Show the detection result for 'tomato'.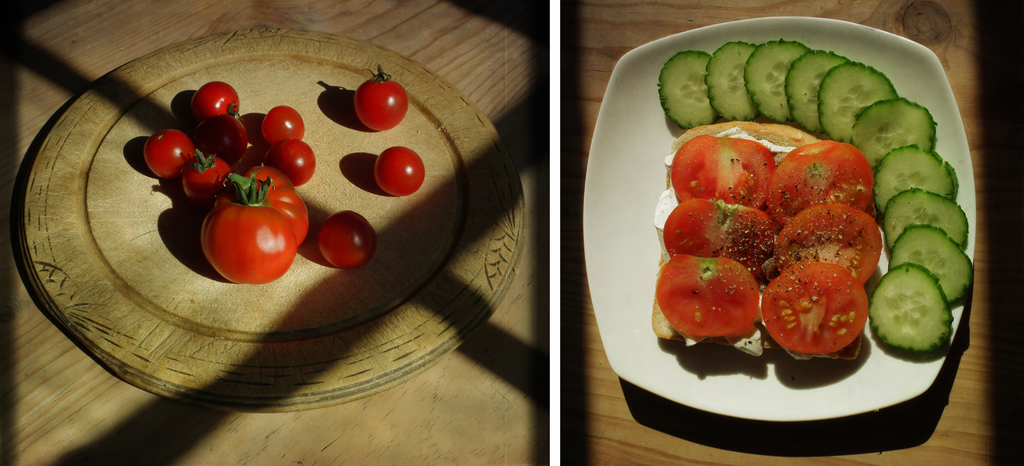
{"left": 767, "top": 138, "right": 872, "bottom": 214}.
